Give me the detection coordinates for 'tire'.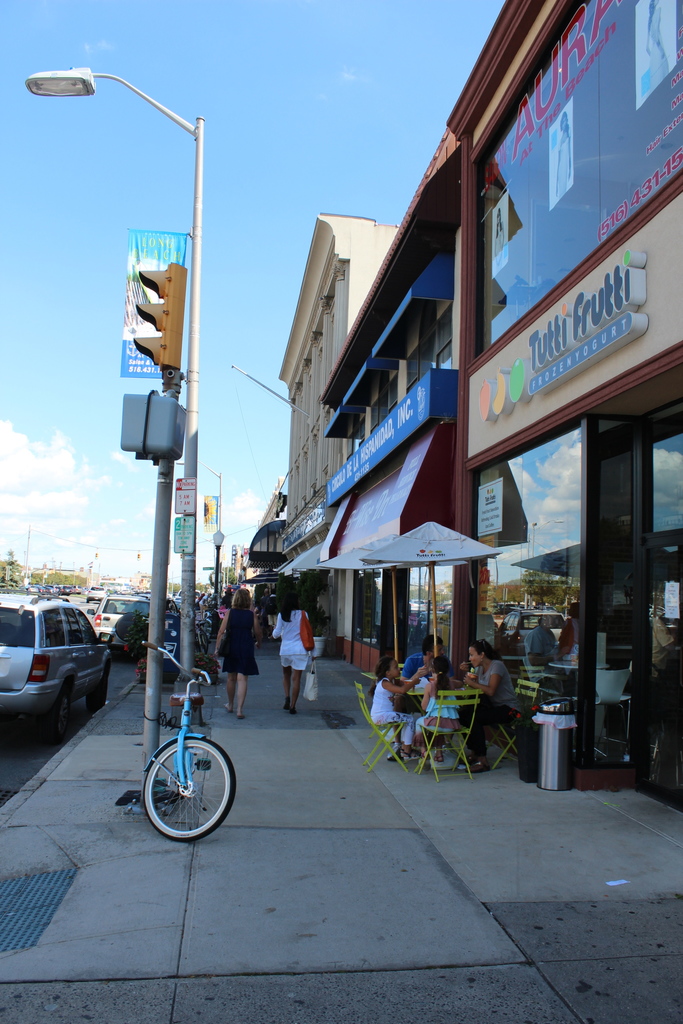
crop(143, 737, 226, 847).
